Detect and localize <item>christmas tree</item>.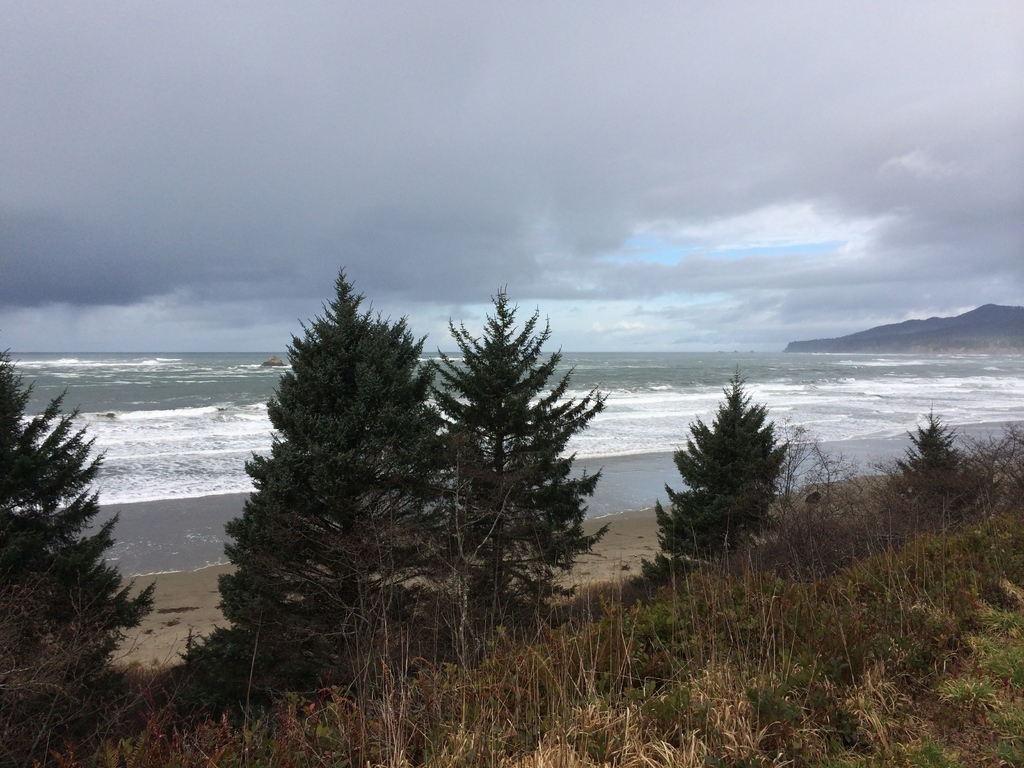
Localized at region(636, 344, 792, 597).
